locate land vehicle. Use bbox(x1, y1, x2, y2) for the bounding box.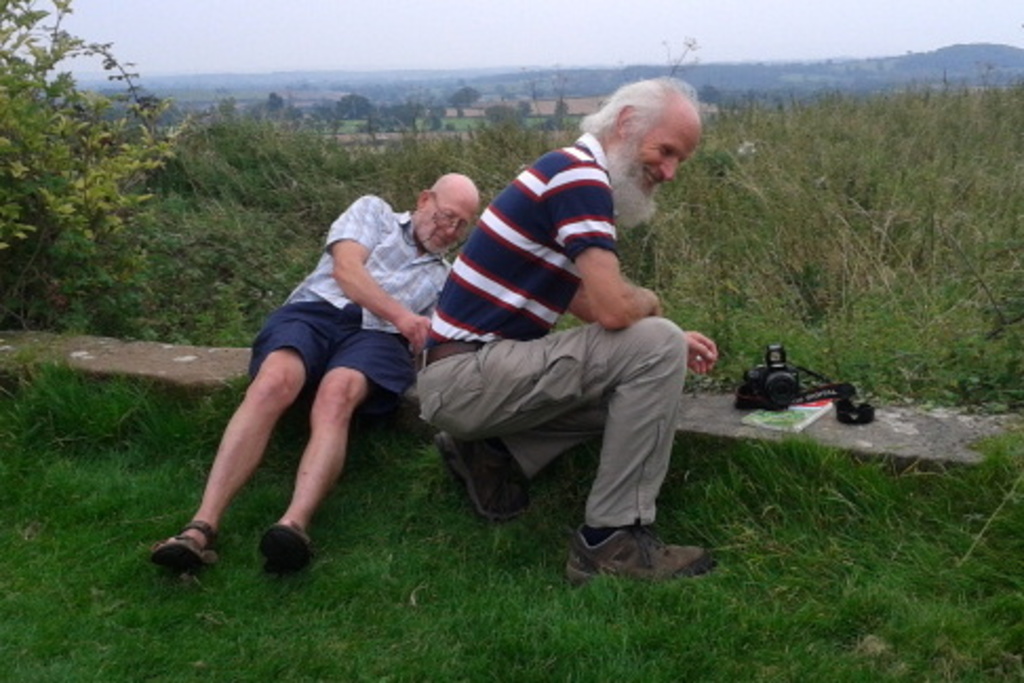
bbox(740, 333, 877, 426).
